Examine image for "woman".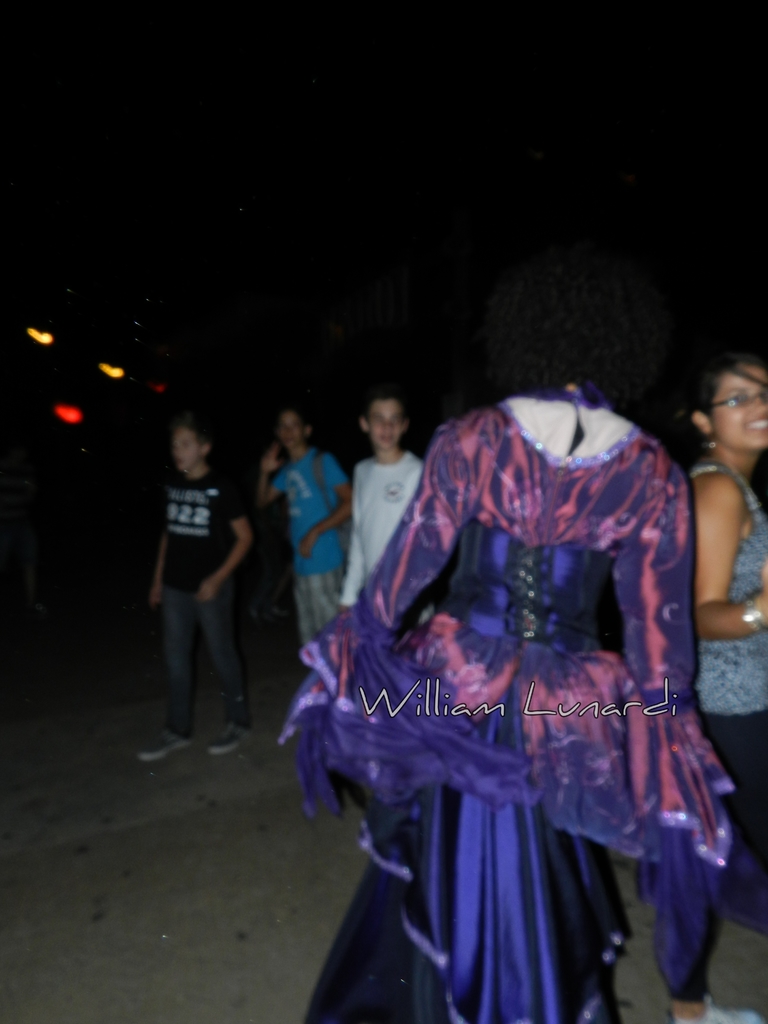
Examination result: 669, 354, 767, 1023.
